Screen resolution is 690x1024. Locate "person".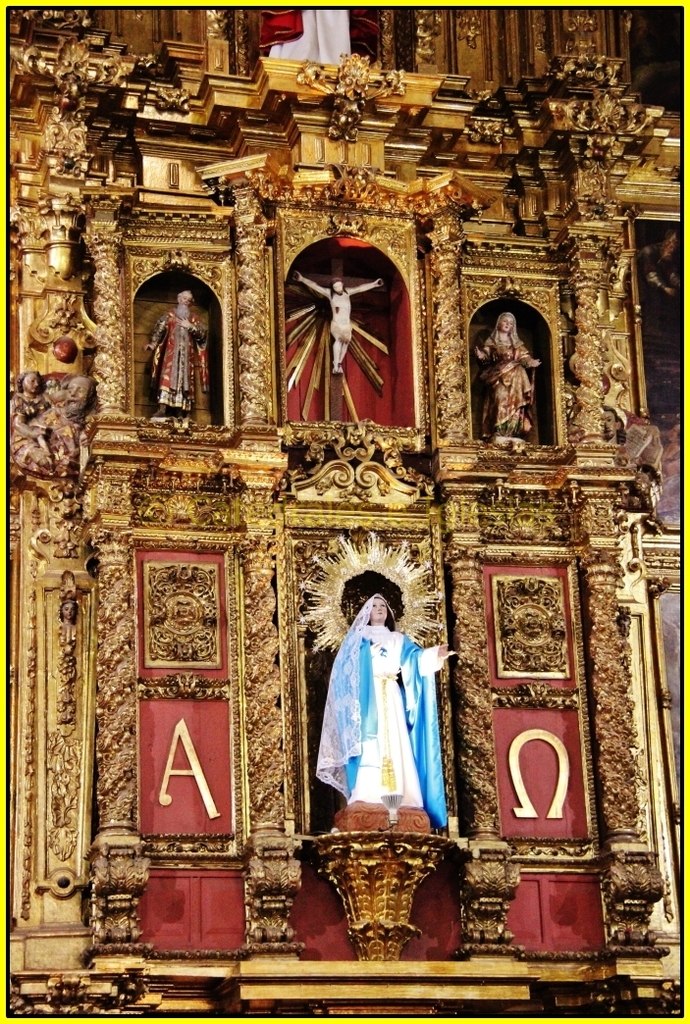
7,363,70,480.
